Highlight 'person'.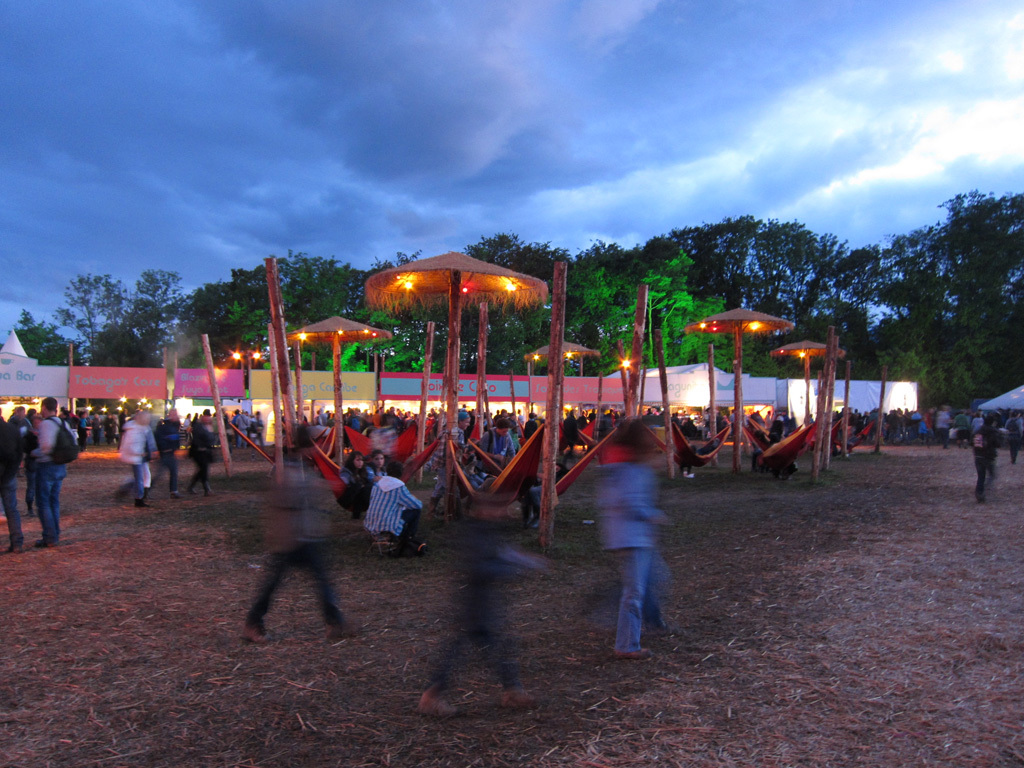
Highlighted region: x1=419 y1=405 x2=468 y2=503.
